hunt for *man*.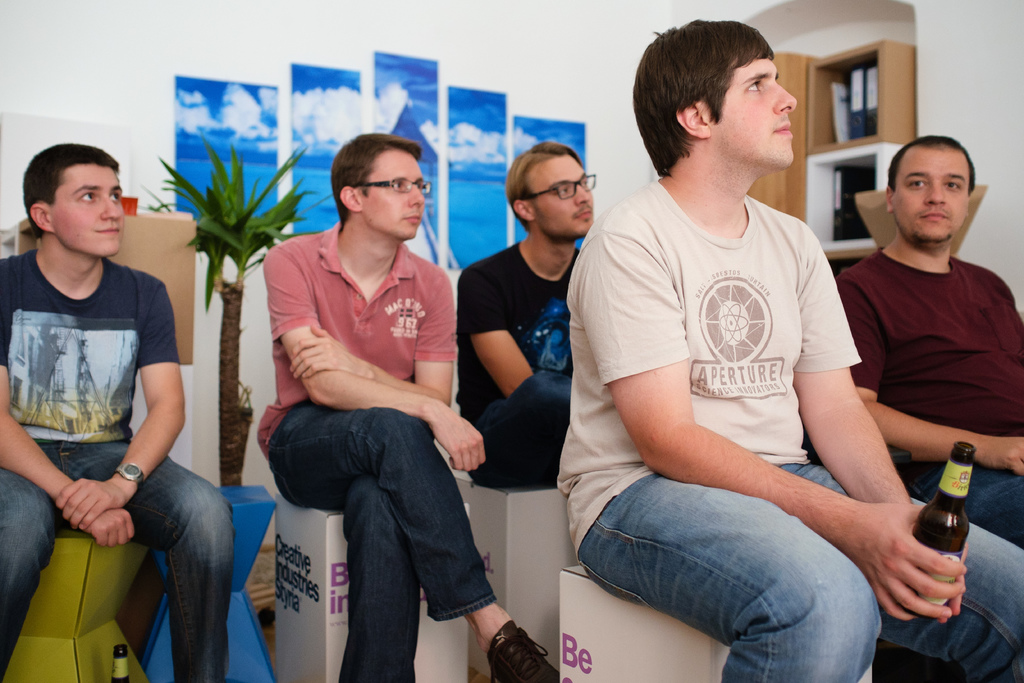
Hunted down at box=[835, 134, 1023, 552].
